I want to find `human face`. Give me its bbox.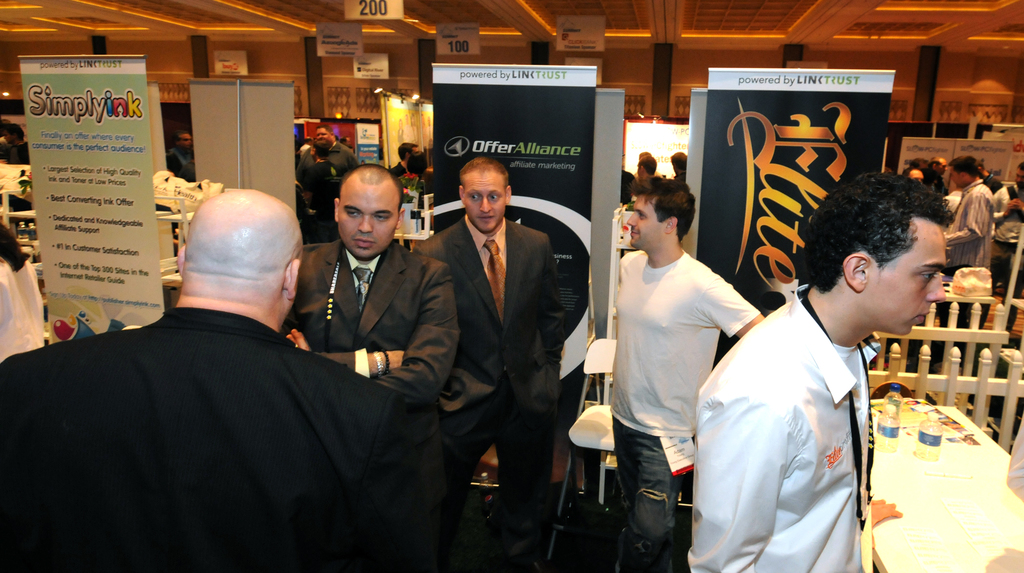
460:170:506:234.
